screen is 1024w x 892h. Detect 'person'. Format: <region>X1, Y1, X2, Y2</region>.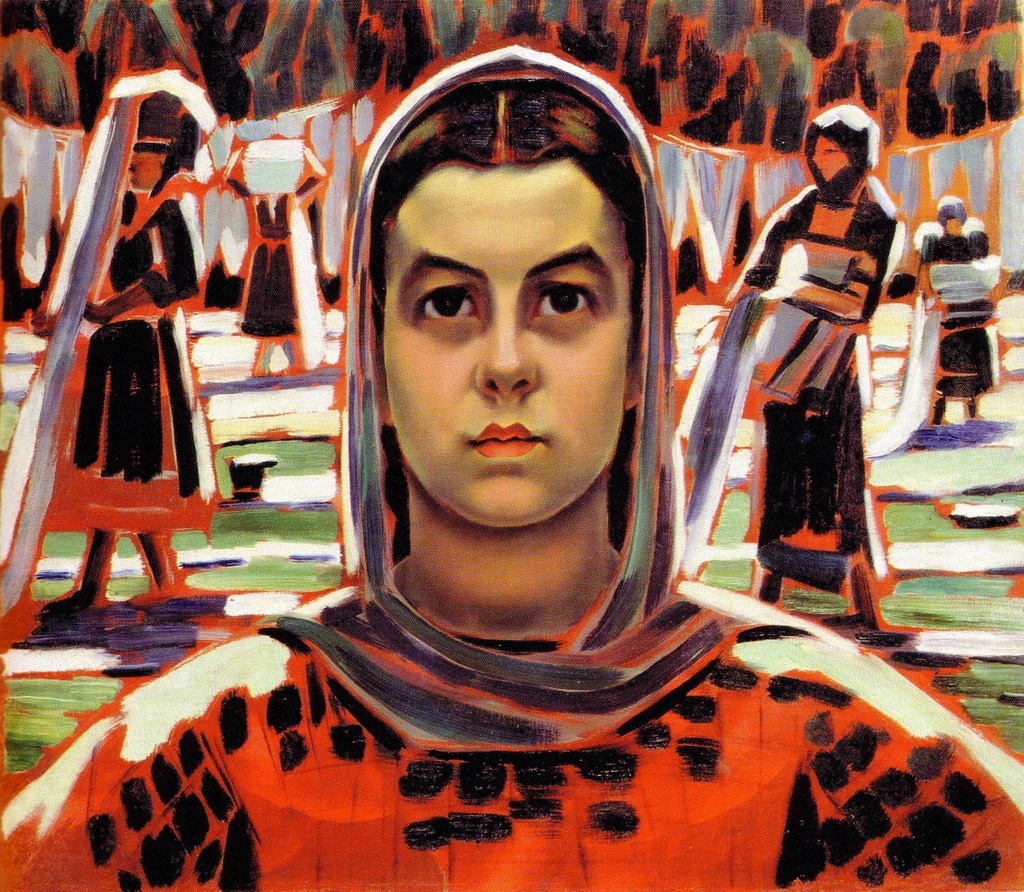
<region>733, 102, 906, 629</region>.
